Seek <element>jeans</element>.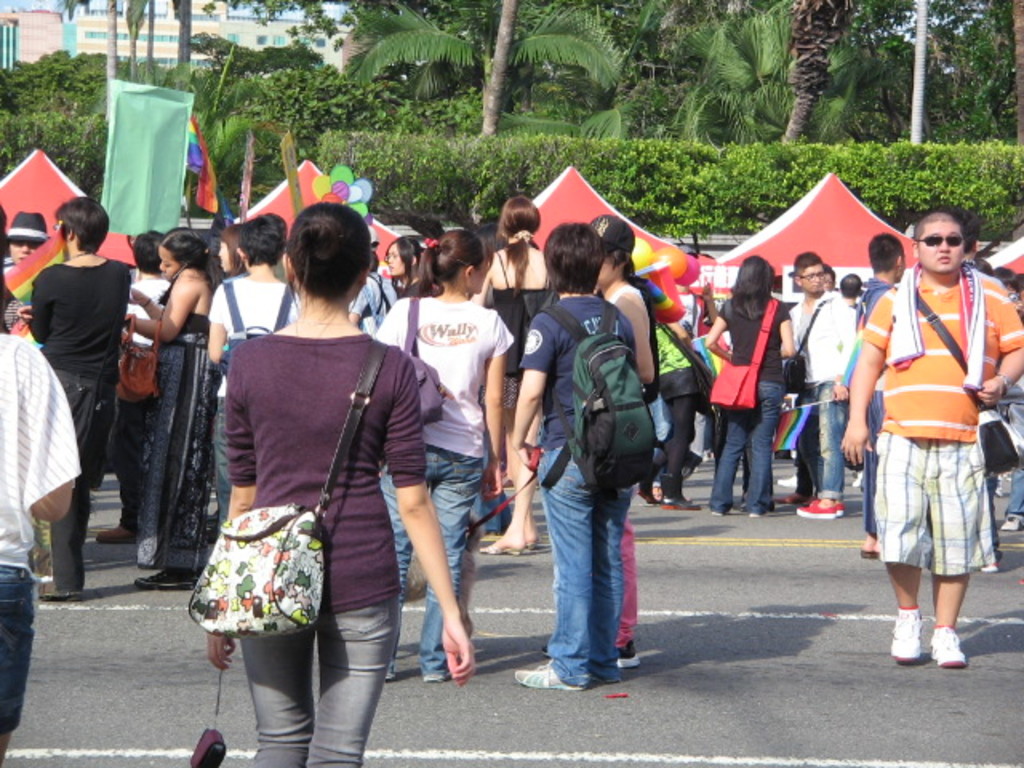
crop(366, 450, 482, 674).
